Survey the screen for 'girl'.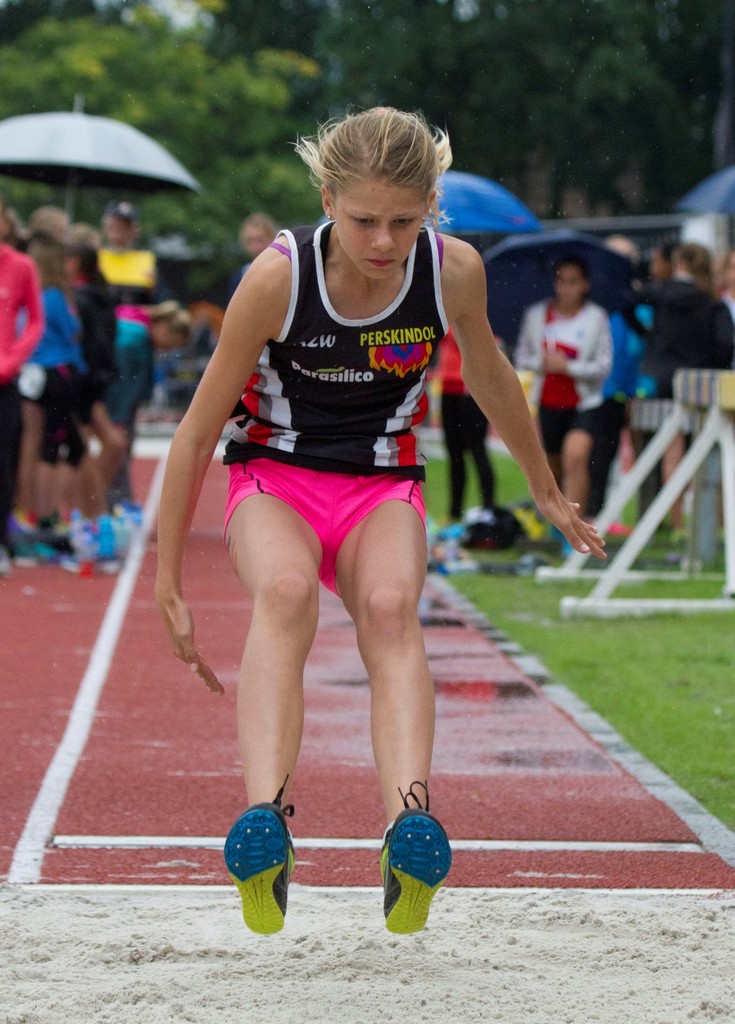
Survey found: bbox=(504, 263, 612, 560).
